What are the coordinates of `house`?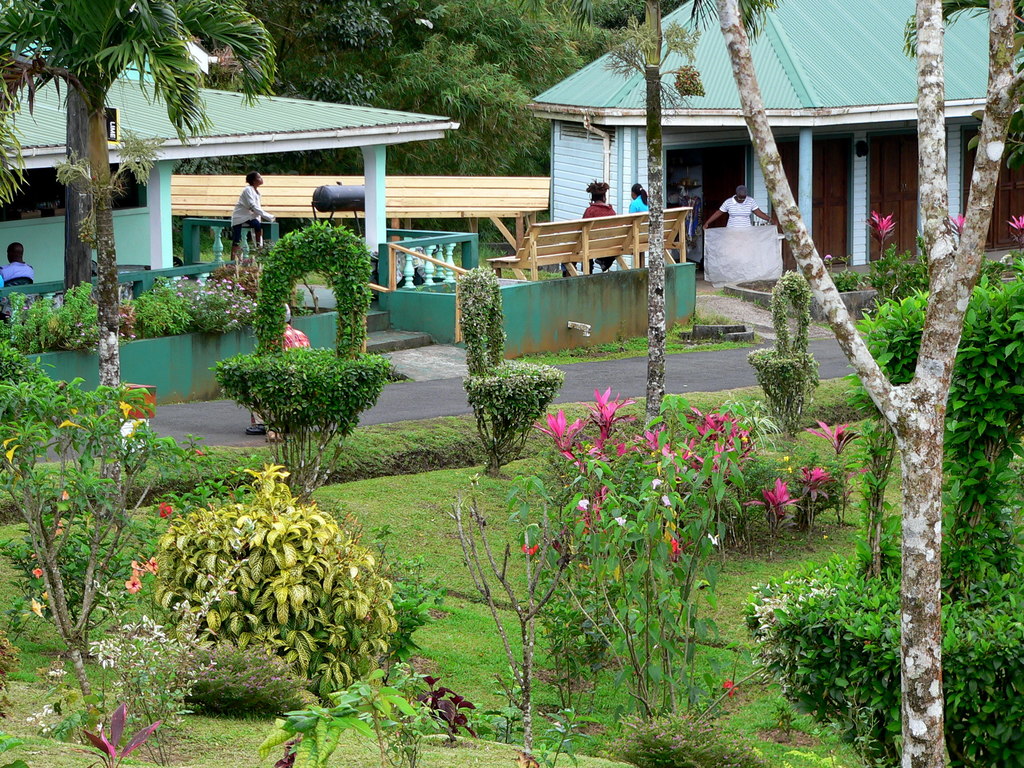
box(0, 51, 453, 412).
